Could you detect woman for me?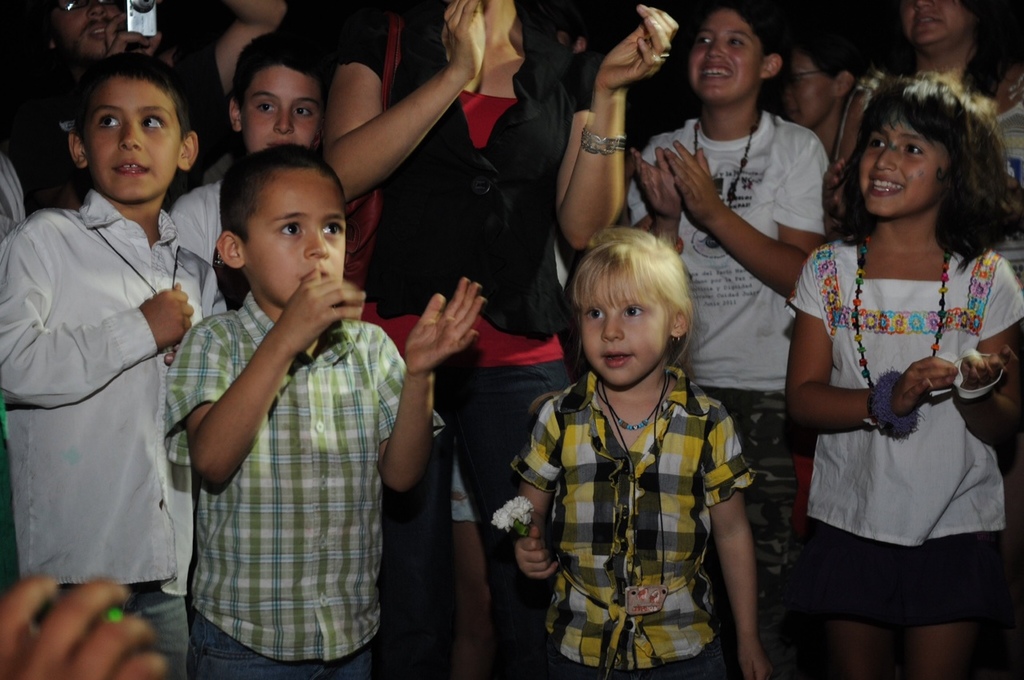
Detection result: select_region(766, 34, 864, 203).
